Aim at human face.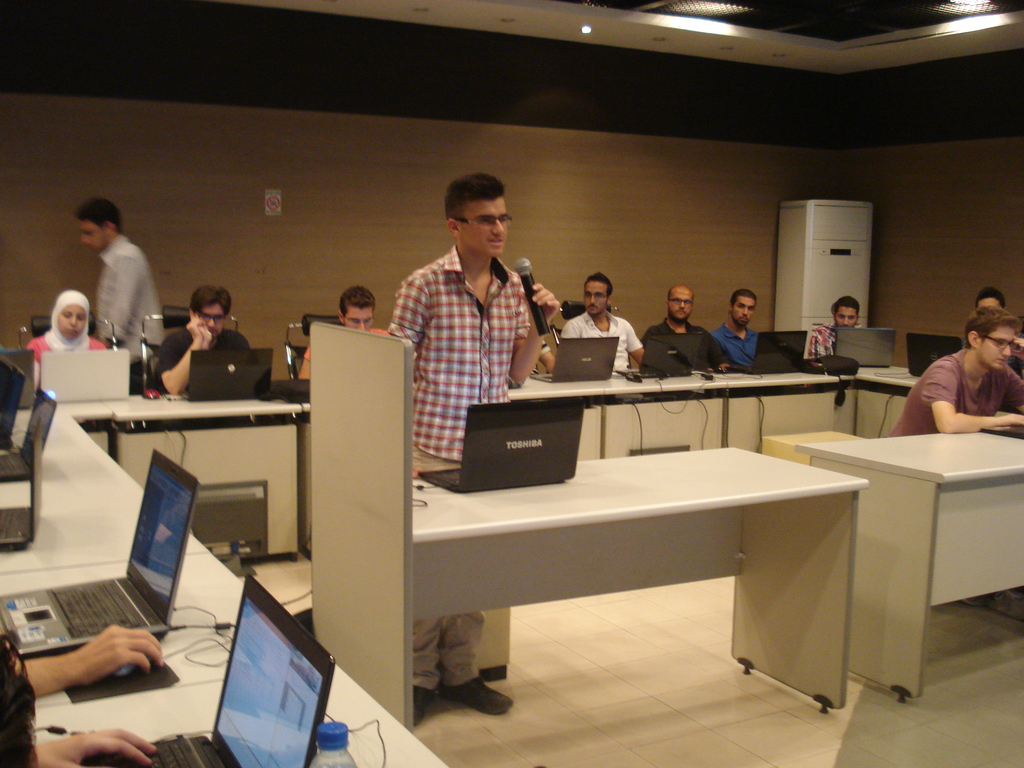
Aimed at <box>733,300,755,322</box>.
